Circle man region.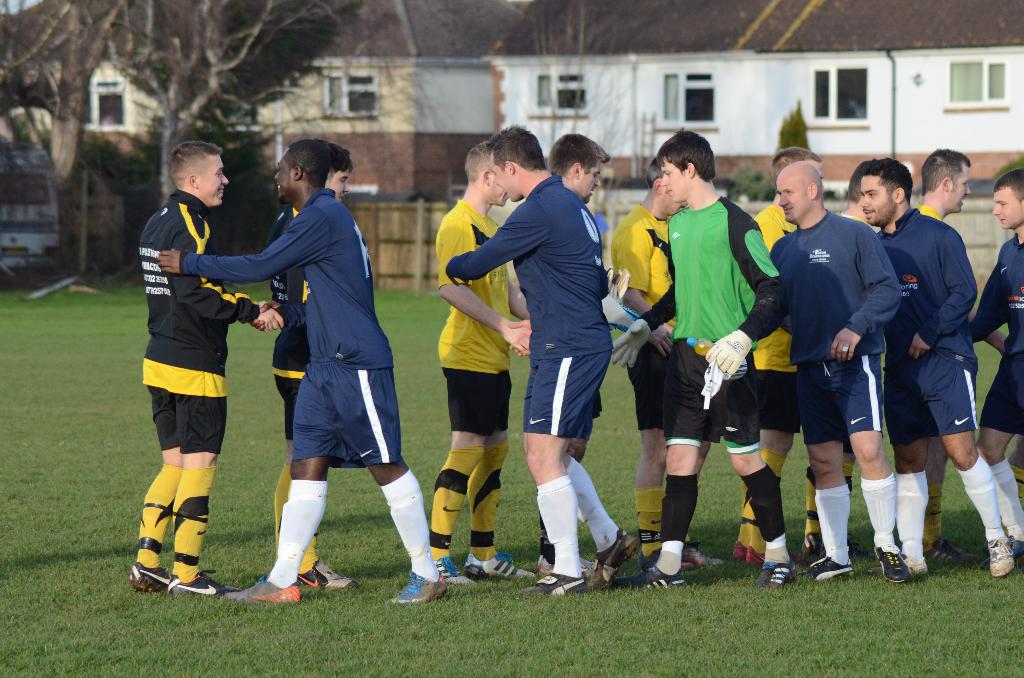
Region: select_region(852, 153, 1011, 579).
